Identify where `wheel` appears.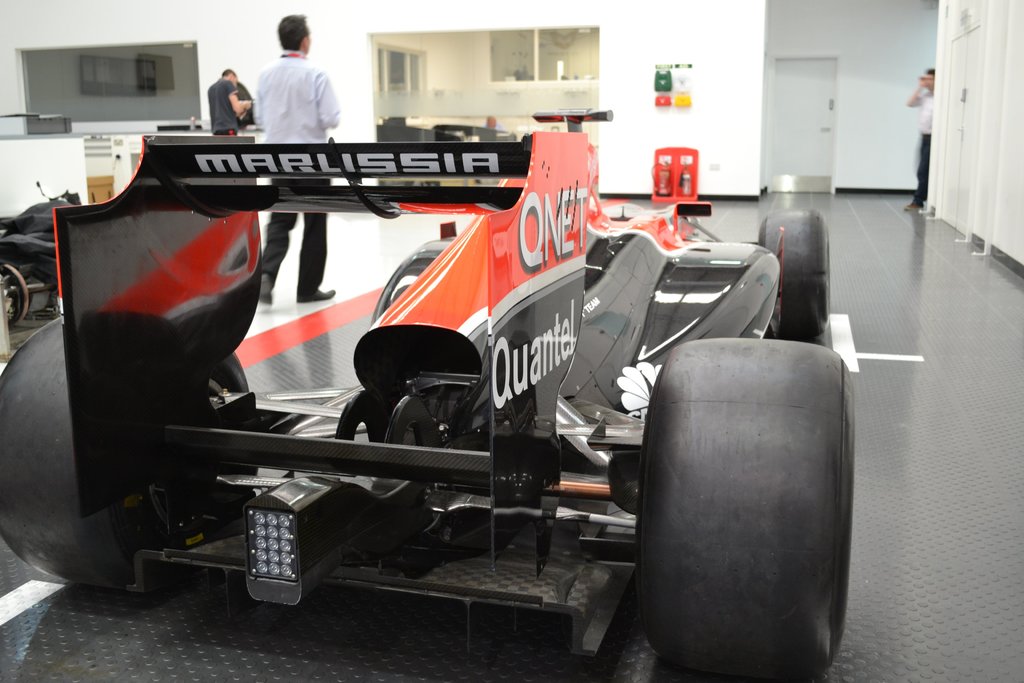
Appears at select_region(0, 259, 30, 328).
